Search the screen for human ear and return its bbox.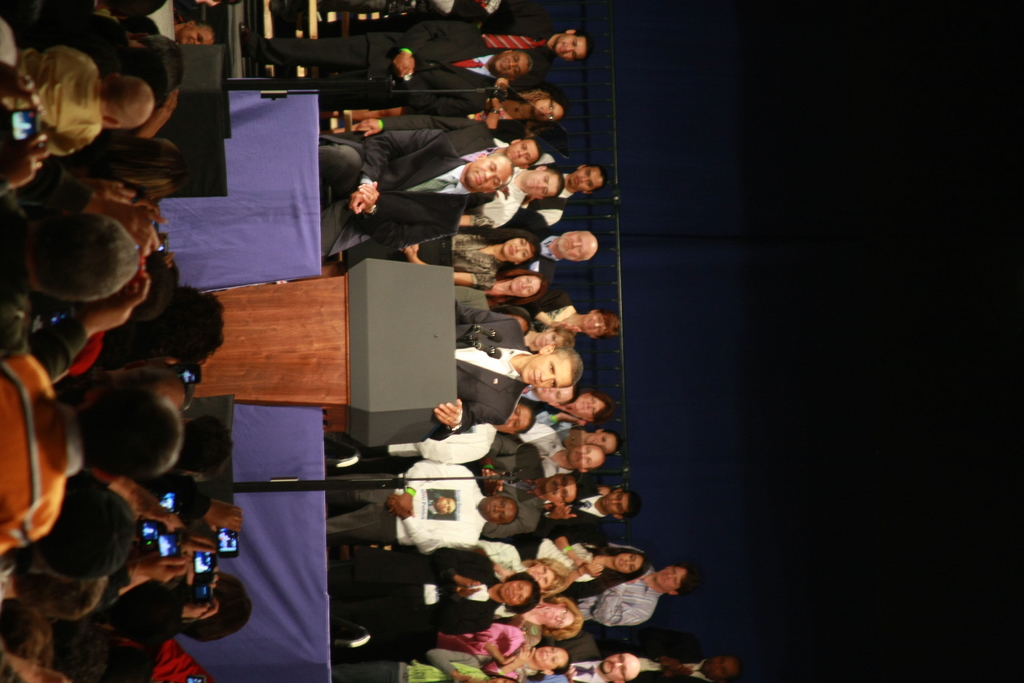
Found: [536, 165, 547, 170].
